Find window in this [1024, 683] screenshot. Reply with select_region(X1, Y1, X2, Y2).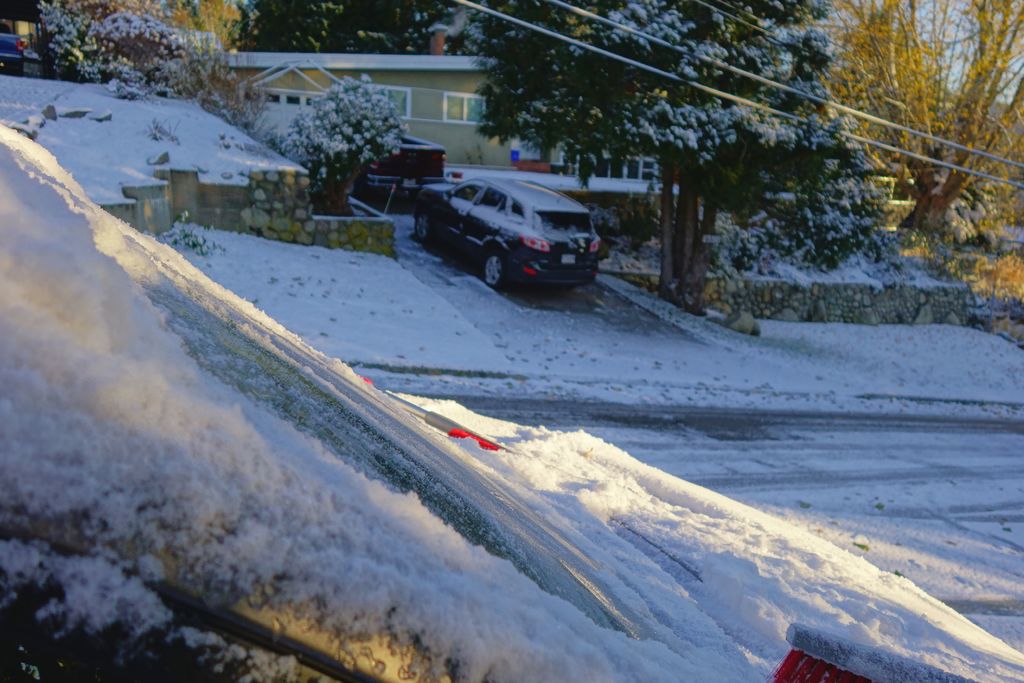
select_region(447, 91, 488, 124).
